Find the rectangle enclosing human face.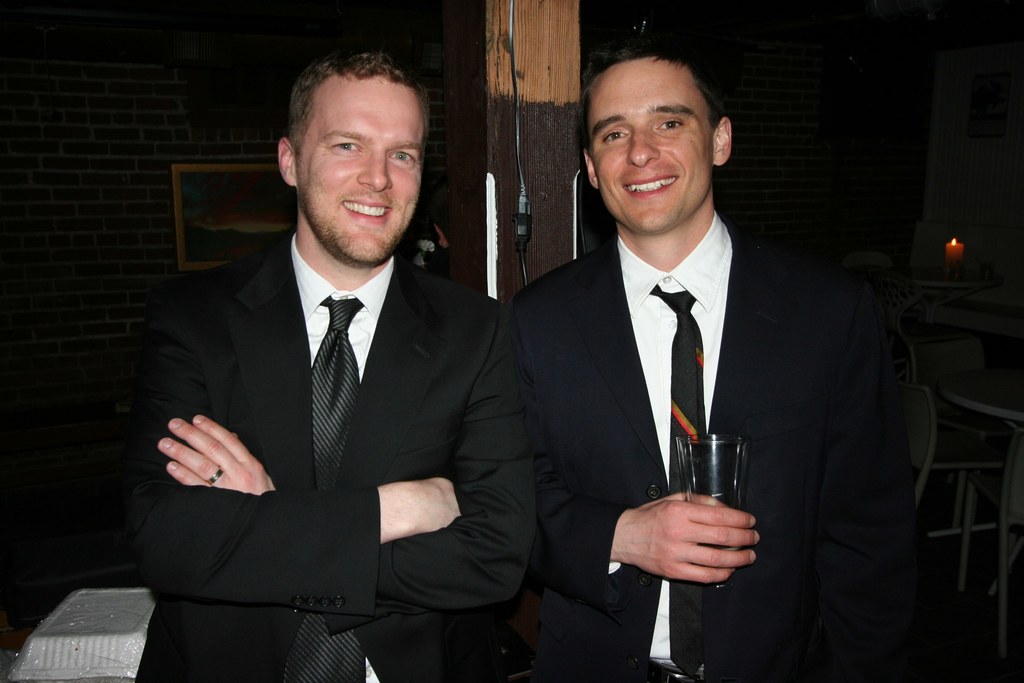
bbox(586, 60, 715, 235).
